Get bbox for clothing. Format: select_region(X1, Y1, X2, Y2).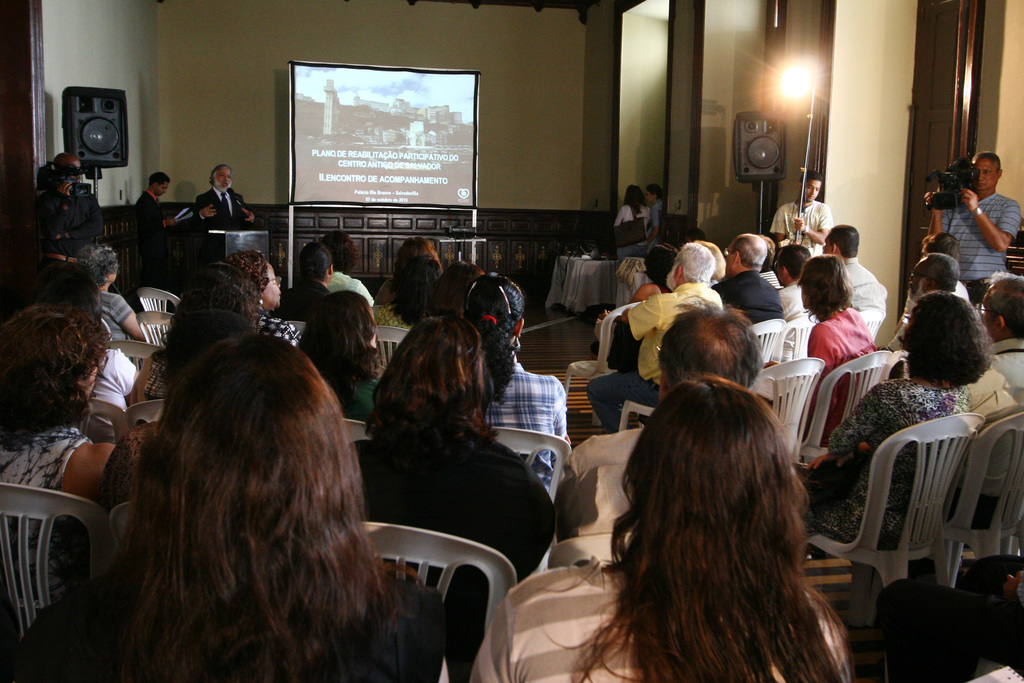
select_region(198, 189, 246, 230).
